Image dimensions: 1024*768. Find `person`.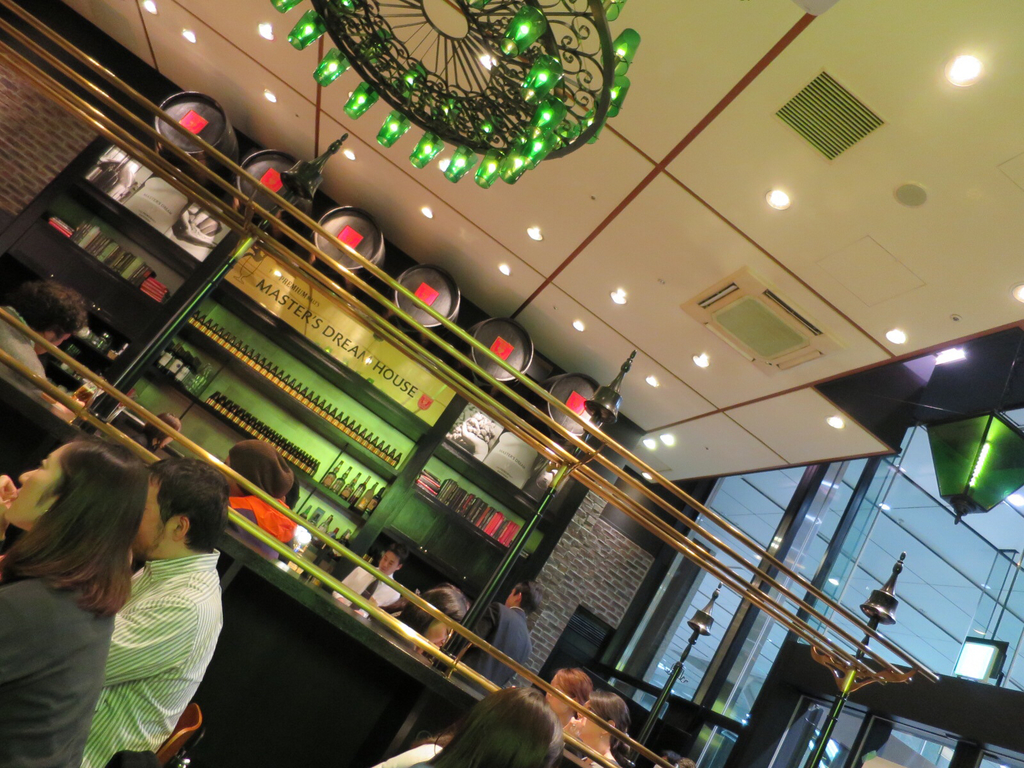
<region>0, 291, 83, 405</region>.
